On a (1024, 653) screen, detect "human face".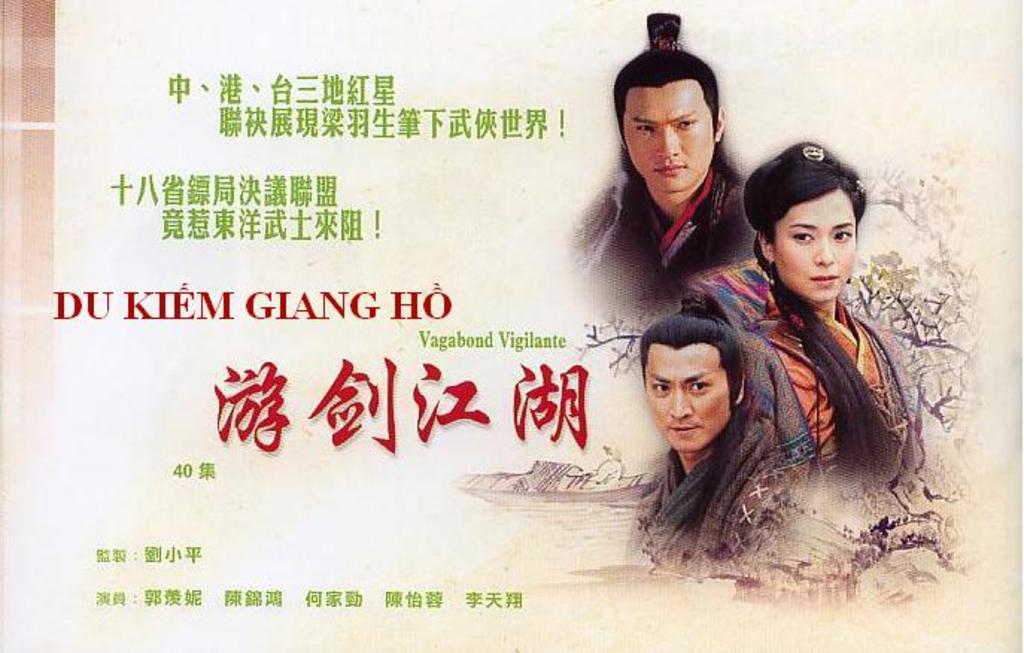
{"left": 644, "top": 350, "right": 730, "bottom": 450}.
